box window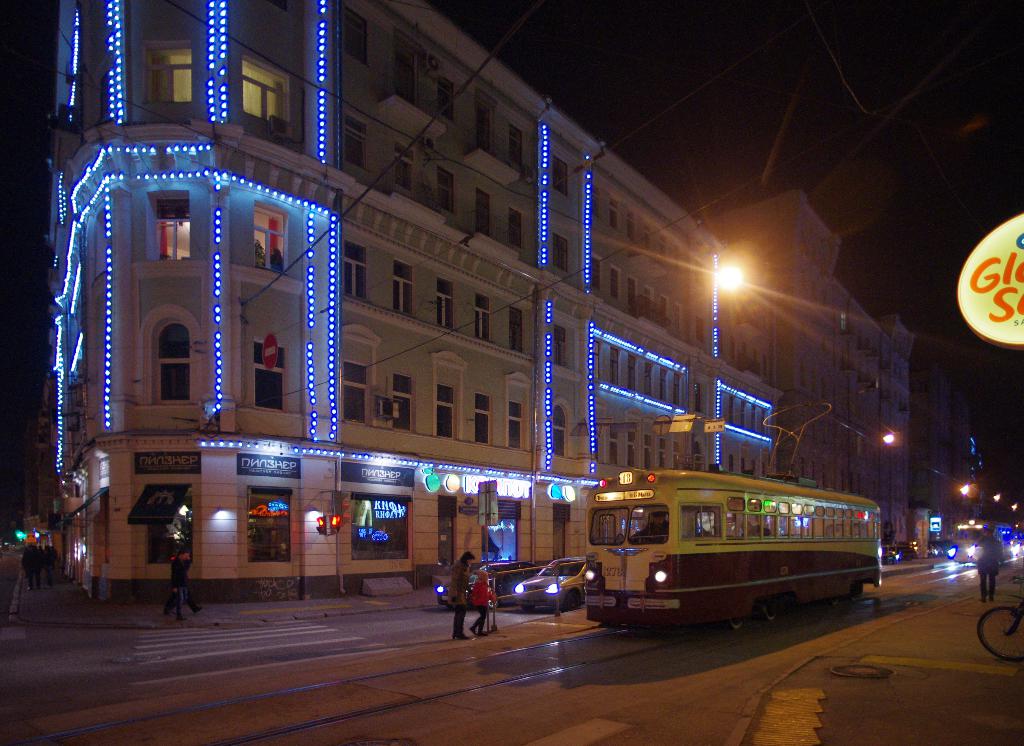
[392,262,417,309]
